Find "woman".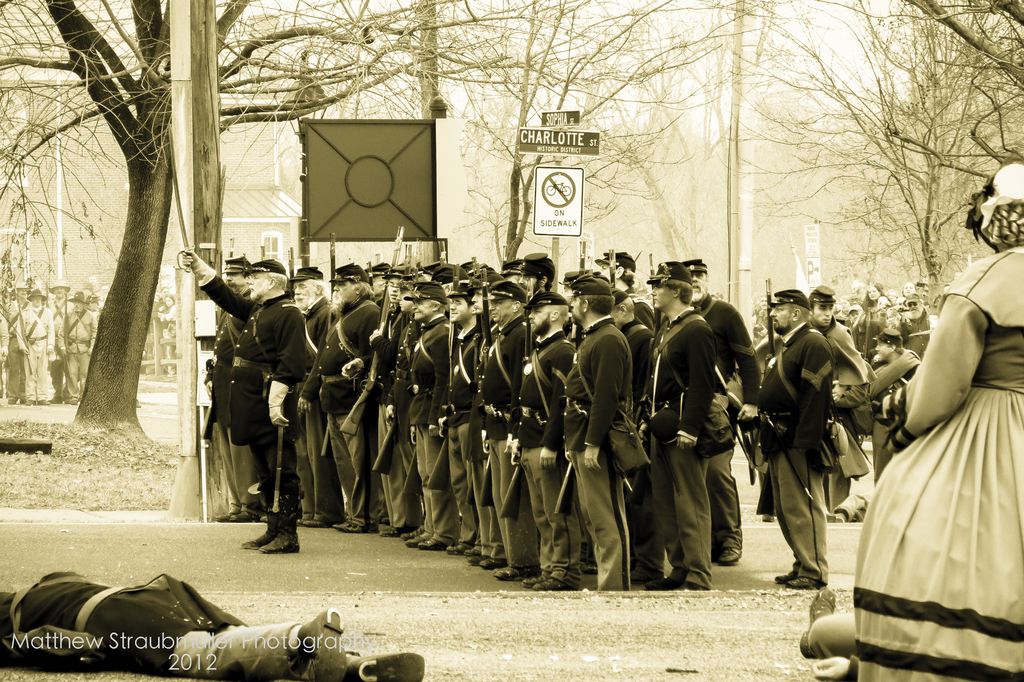
locate(854, 283, 894, 314).
